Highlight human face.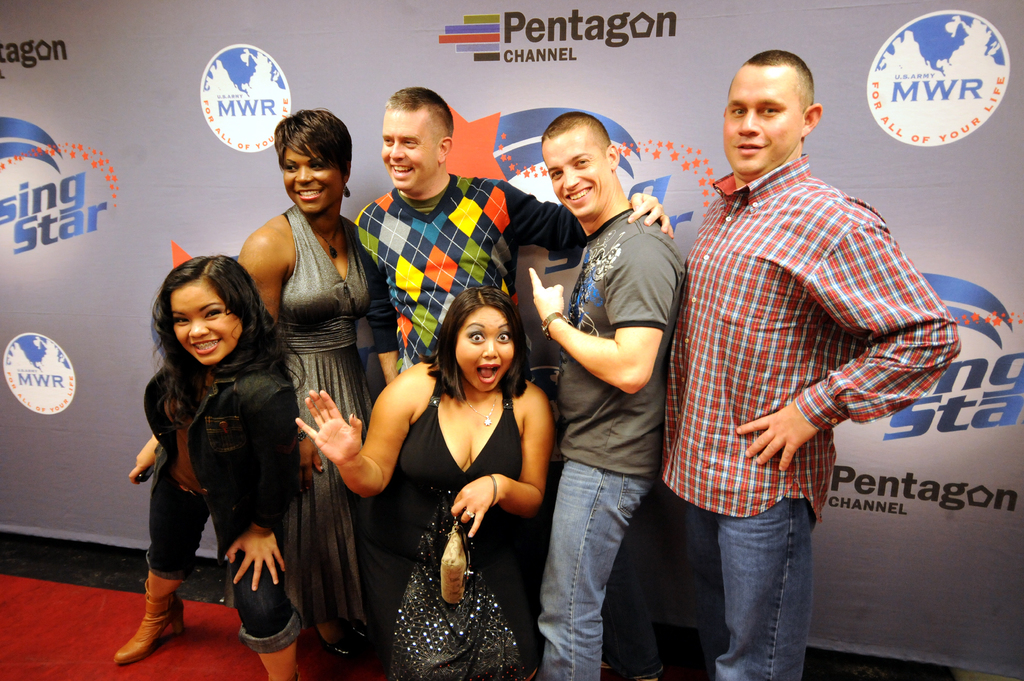
Highlighted region: detection(454, 308, 515, 394).
